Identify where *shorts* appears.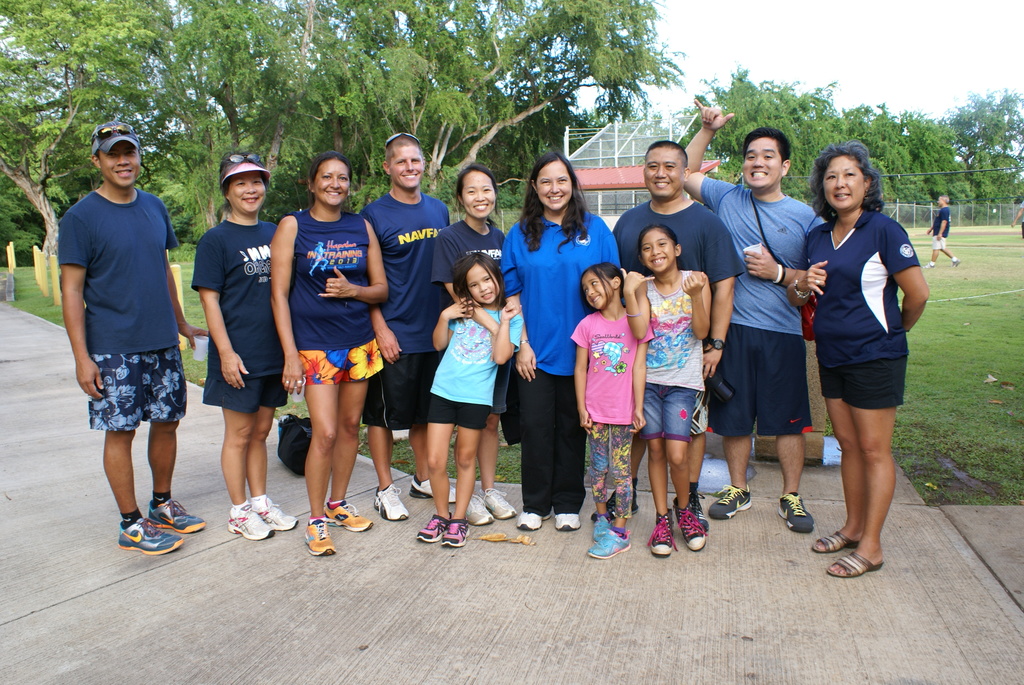
Appears at (690,381,709,436).
